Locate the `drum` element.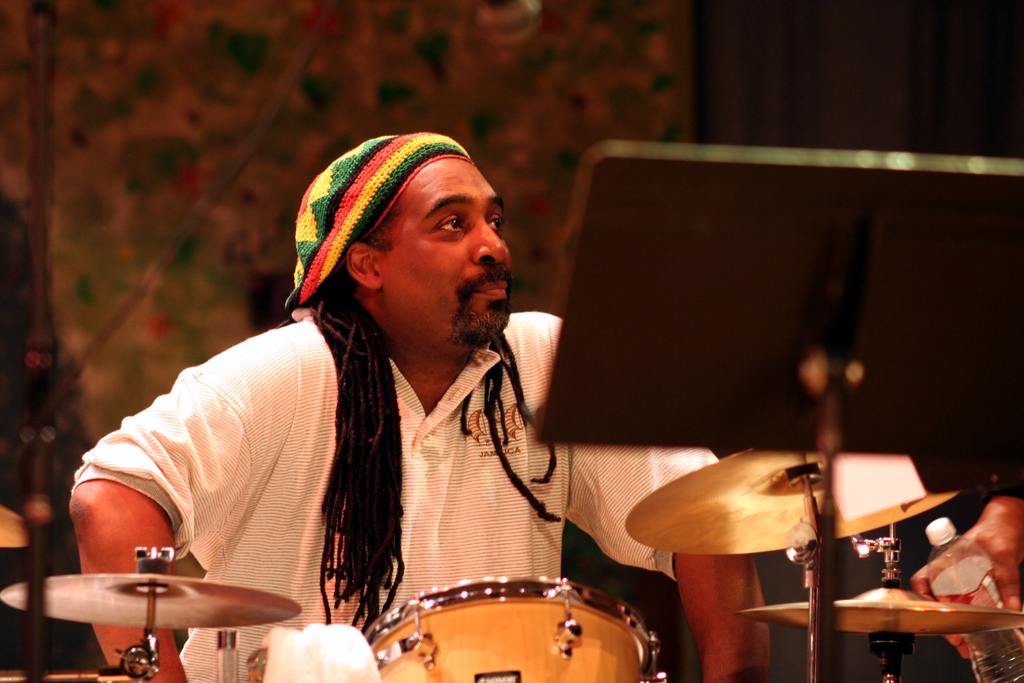
Element bbox: (367, 573, 661, 682).
